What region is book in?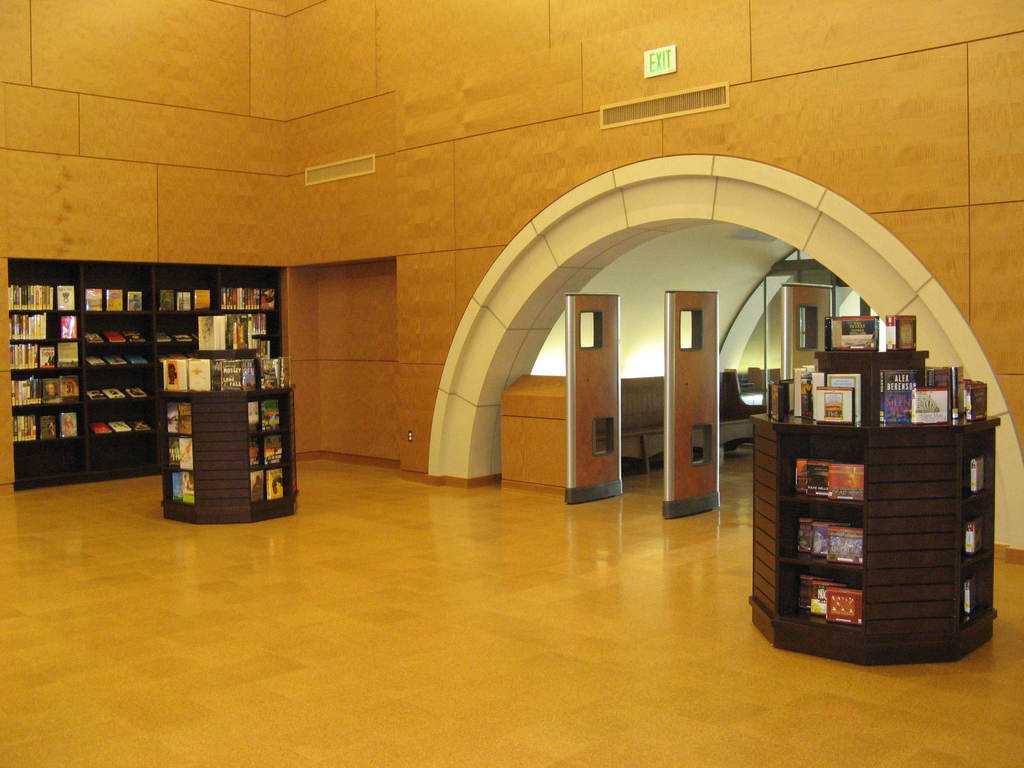
x1=86, y1=360, x2=108, y2=366.
